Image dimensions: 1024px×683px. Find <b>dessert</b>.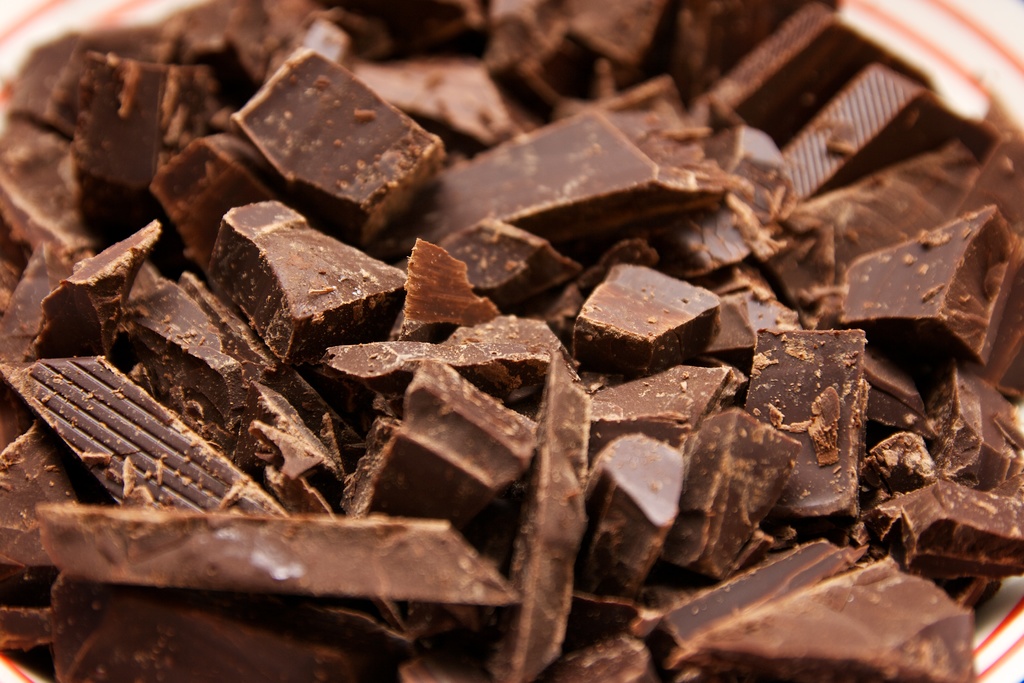
(x1=28, y1=502, x2=519, y2=674).
